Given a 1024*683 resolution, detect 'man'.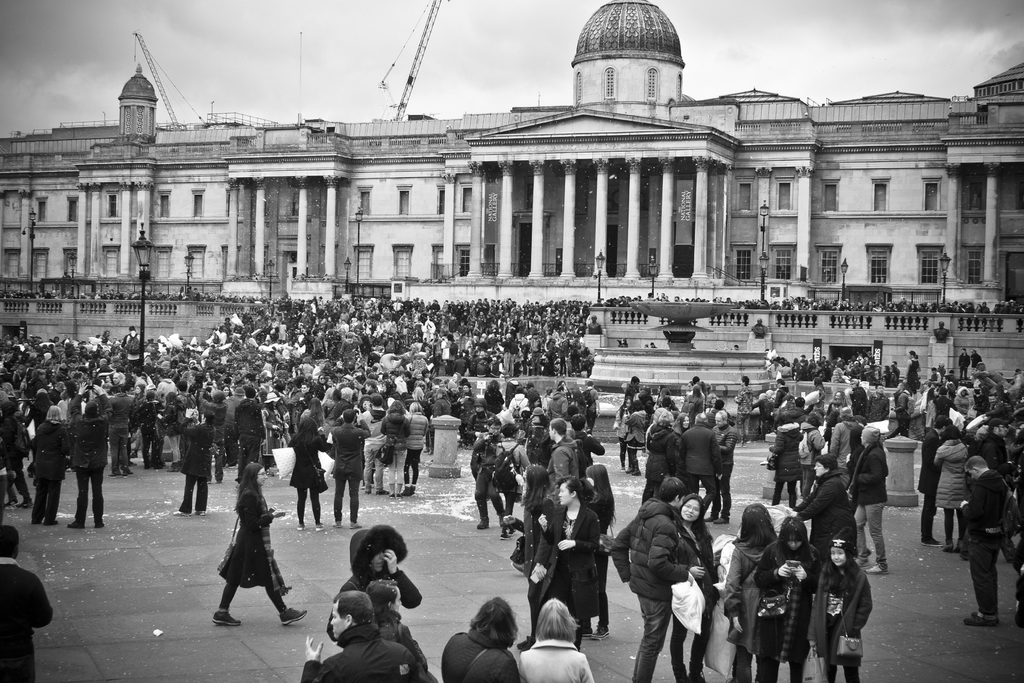
(left=708, top=410, right=740, bottom=527).
